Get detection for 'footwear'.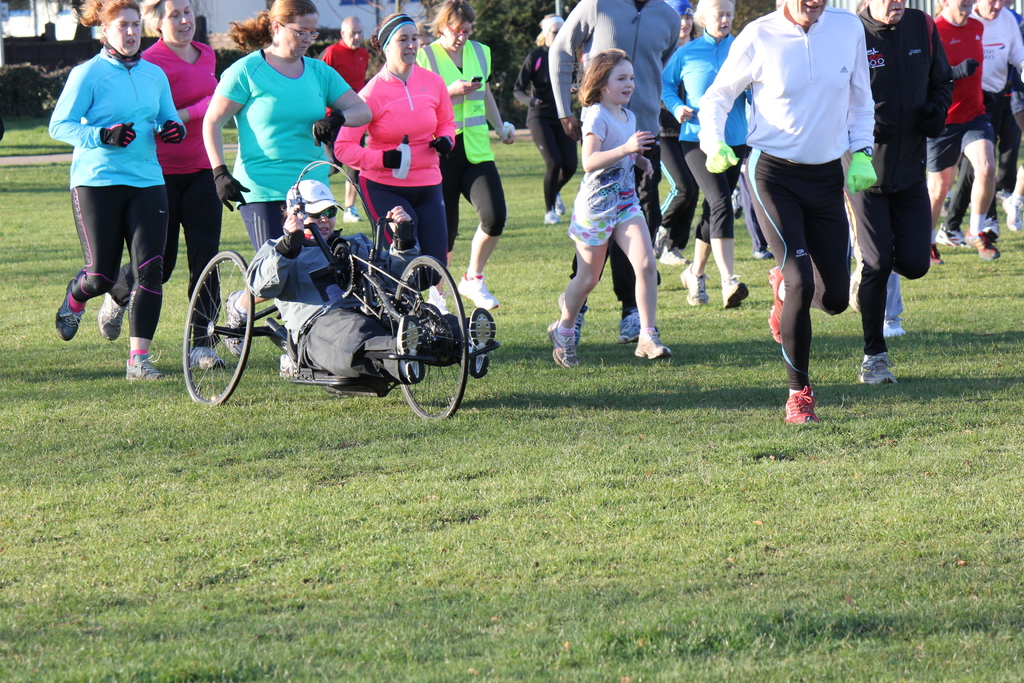
Detection: <bbox>466, 306, 496, 377</bbox>.
